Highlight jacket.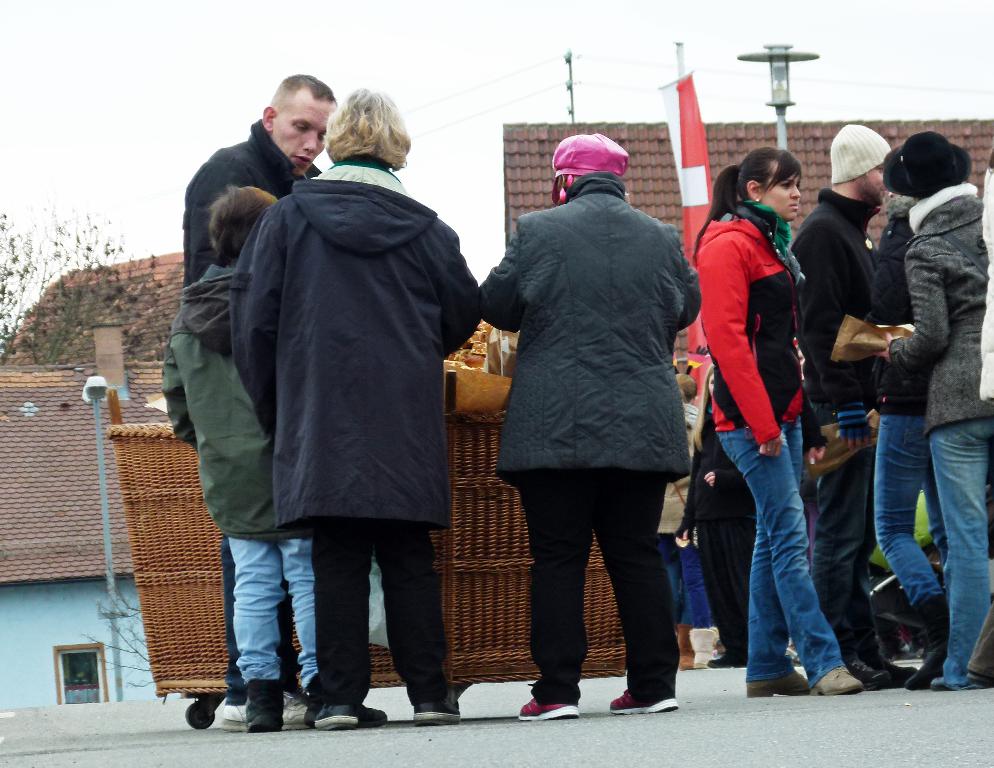
Highlighted region: [226,160,485,536].
